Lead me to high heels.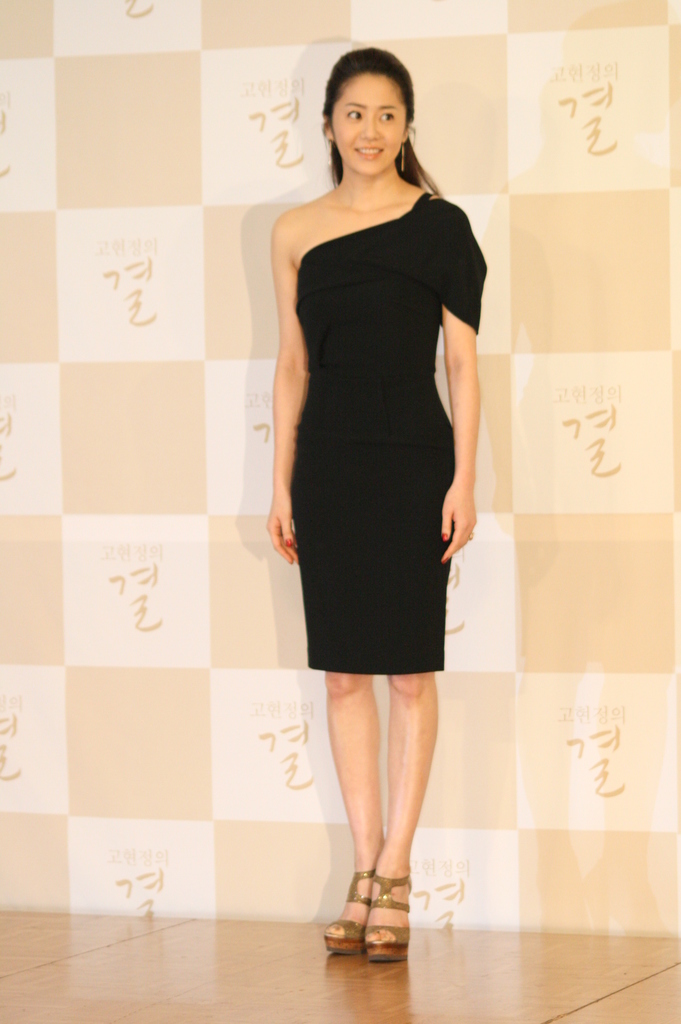
Lead to 362, 877, 409, 961.
